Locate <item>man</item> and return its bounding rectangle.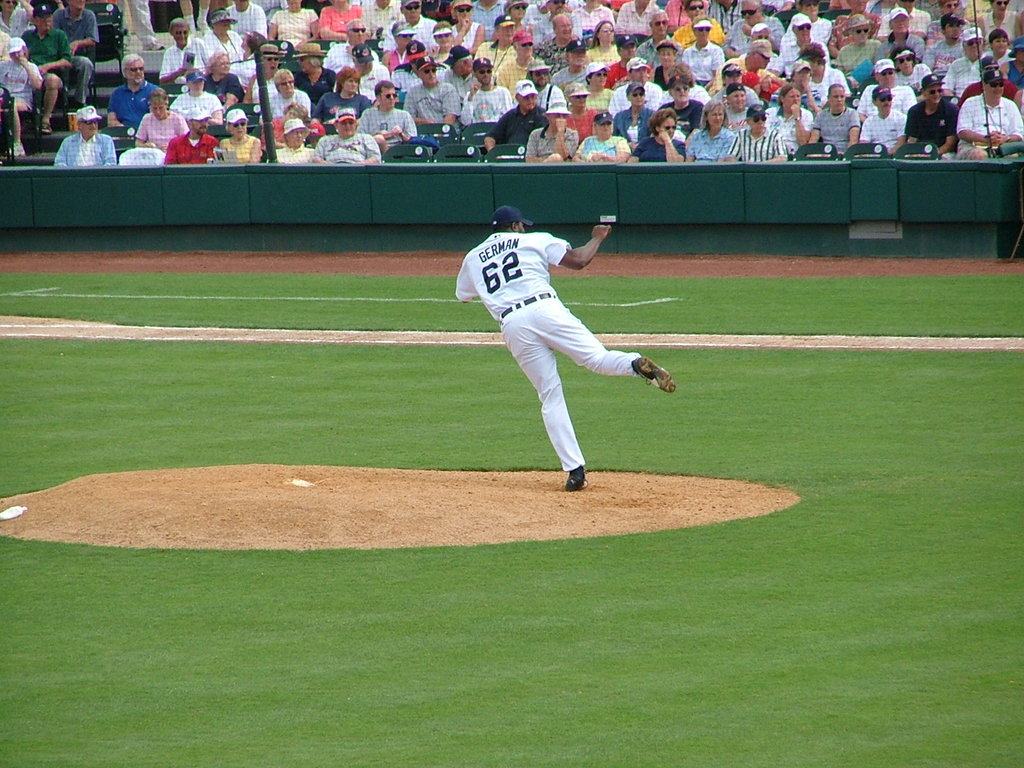
720, 87, 762, 127.
